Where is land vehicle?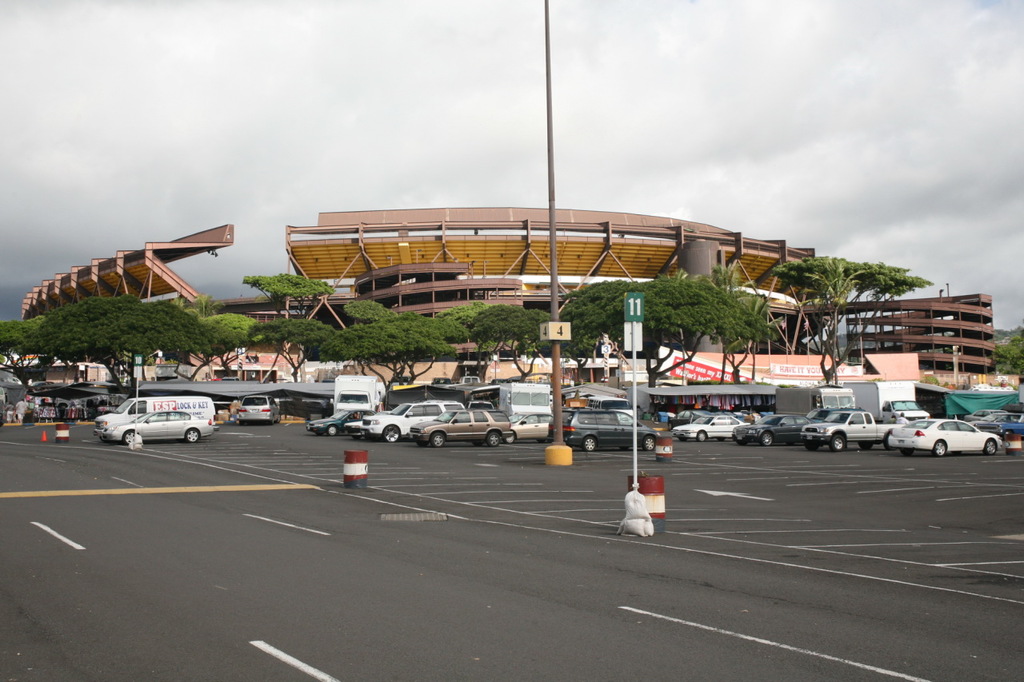
box=[235, 393, 284, 425].
